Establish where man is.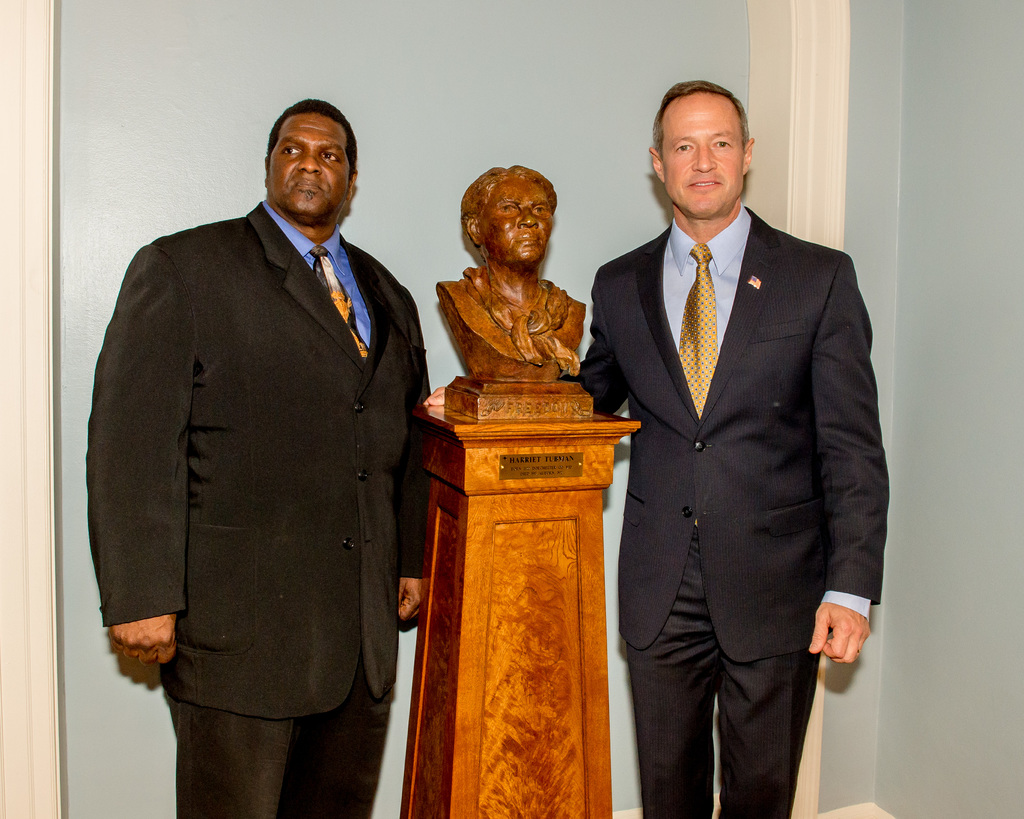
Established at [left=566, top=71, right=880, bottom=818].
